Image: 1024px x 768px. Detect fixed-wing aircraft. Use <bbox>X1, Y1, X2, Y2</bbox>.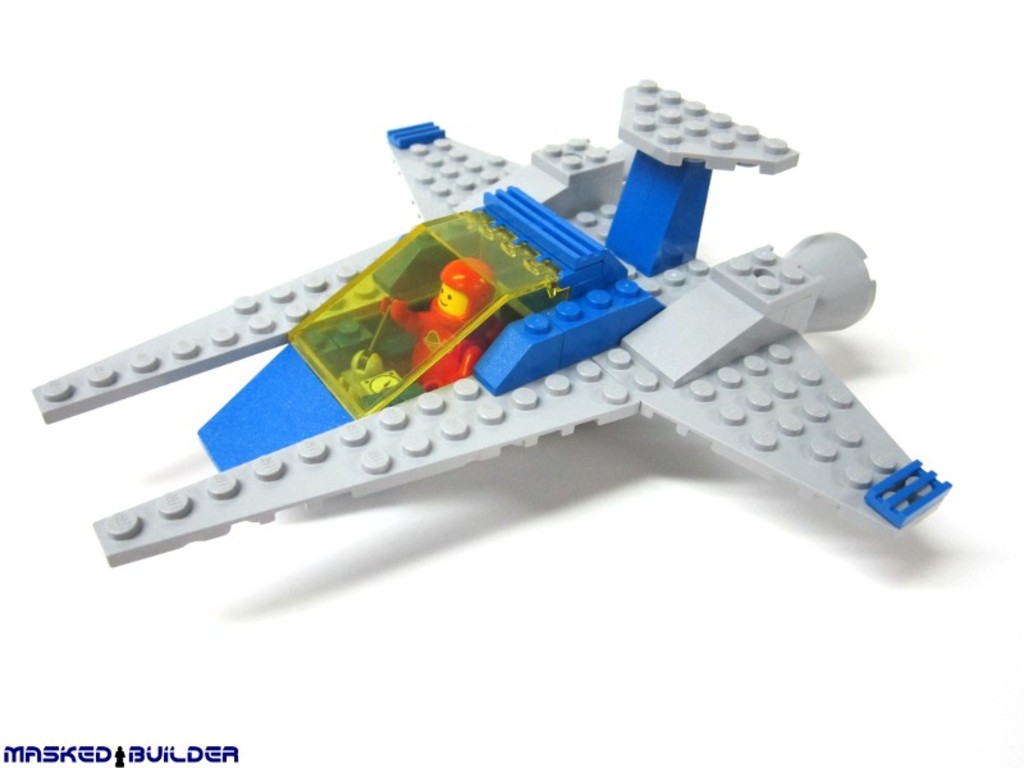
<bbox>24, 68, 956, 567</bbox>.
